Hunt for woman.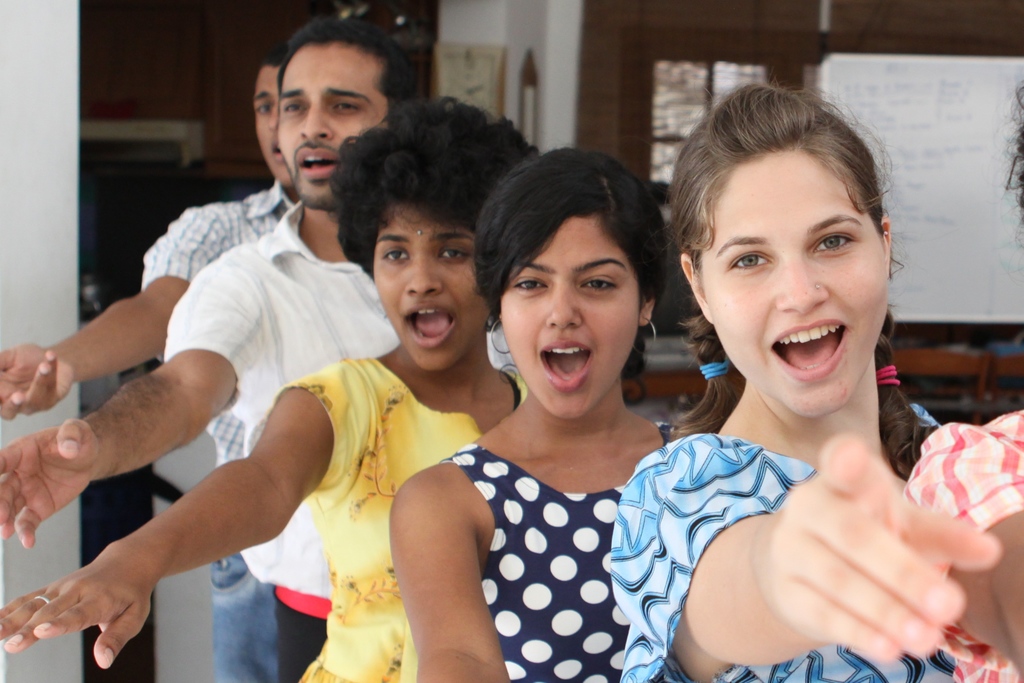
Hunted down at locate(388, 147, 708, 682).
